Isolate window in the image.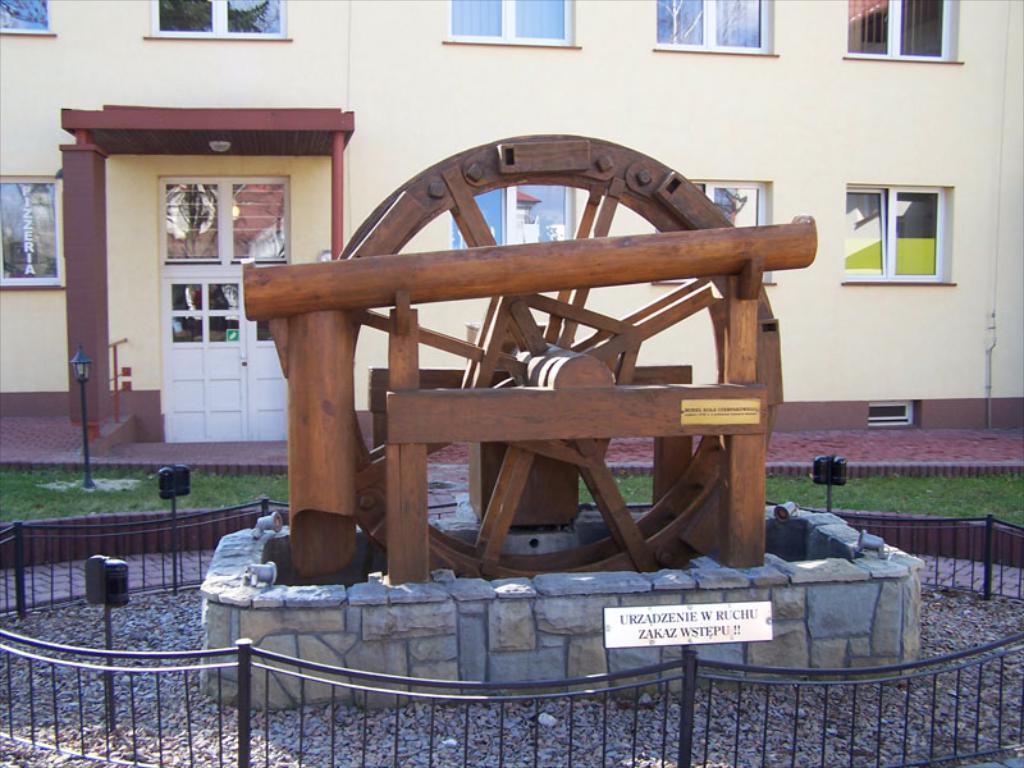
Isolated region: crop(652, 0, 780, 55).
